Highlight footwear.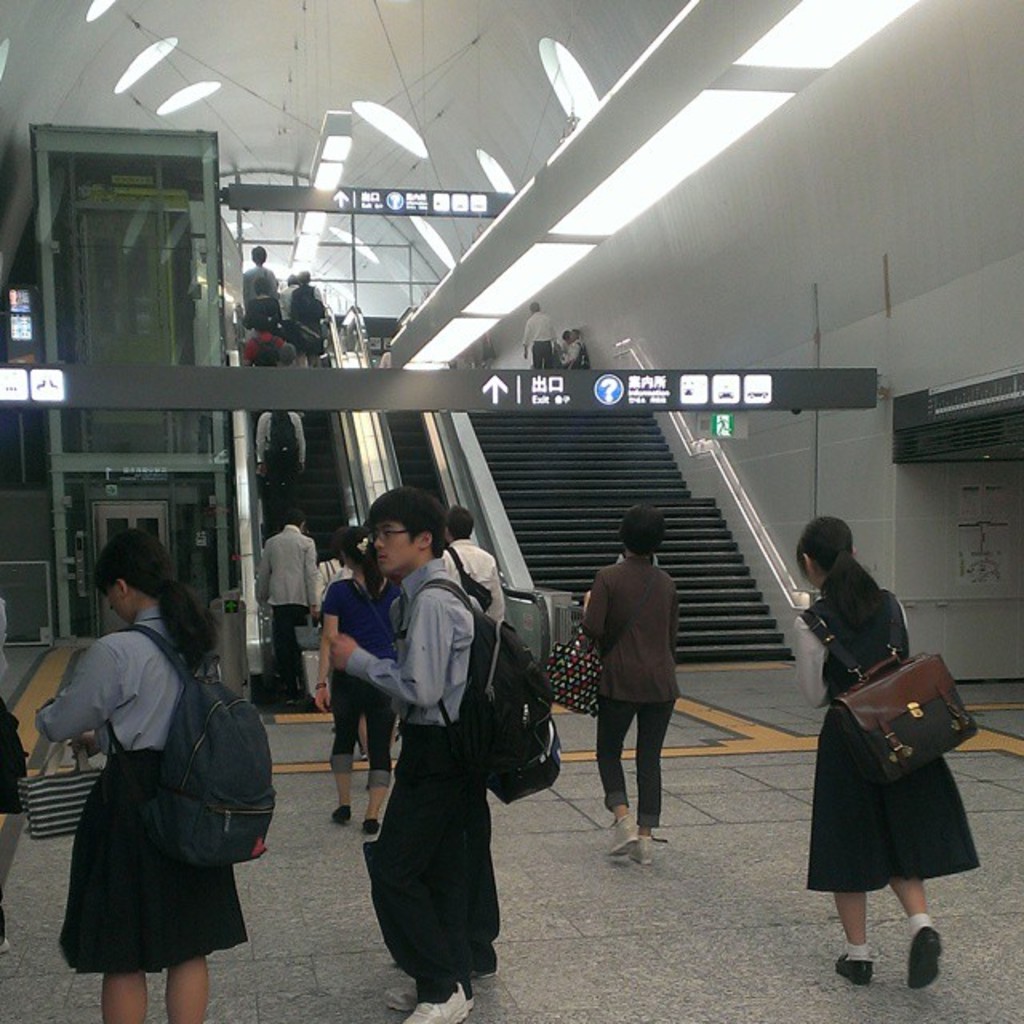
Highlighted region: (333,802,363,826).
